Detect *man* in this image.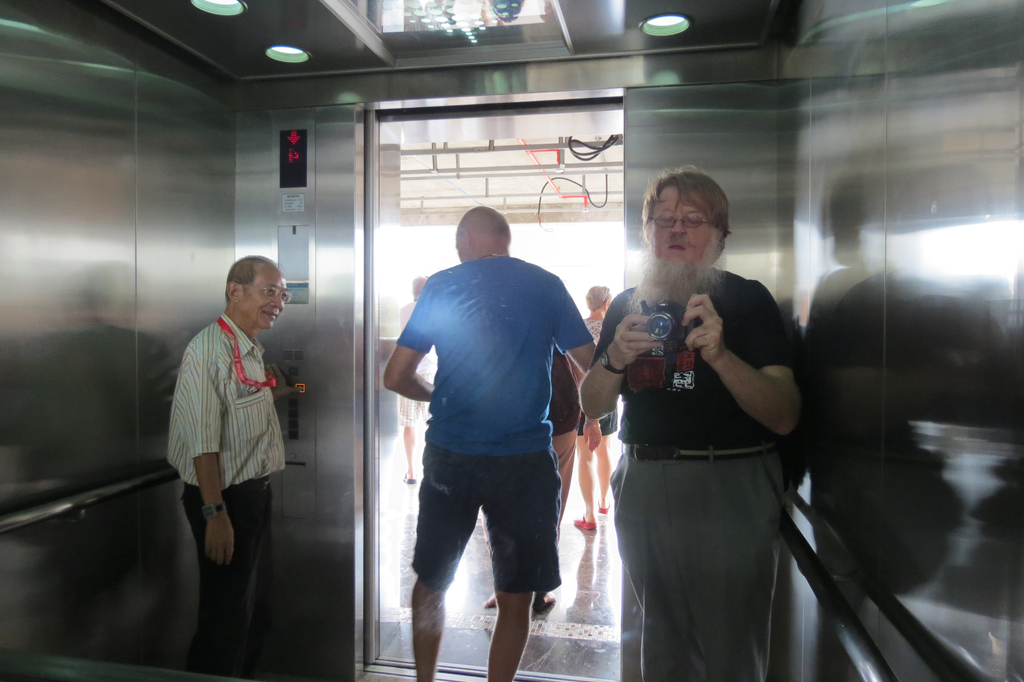
Detection: 163/252/289/681.
